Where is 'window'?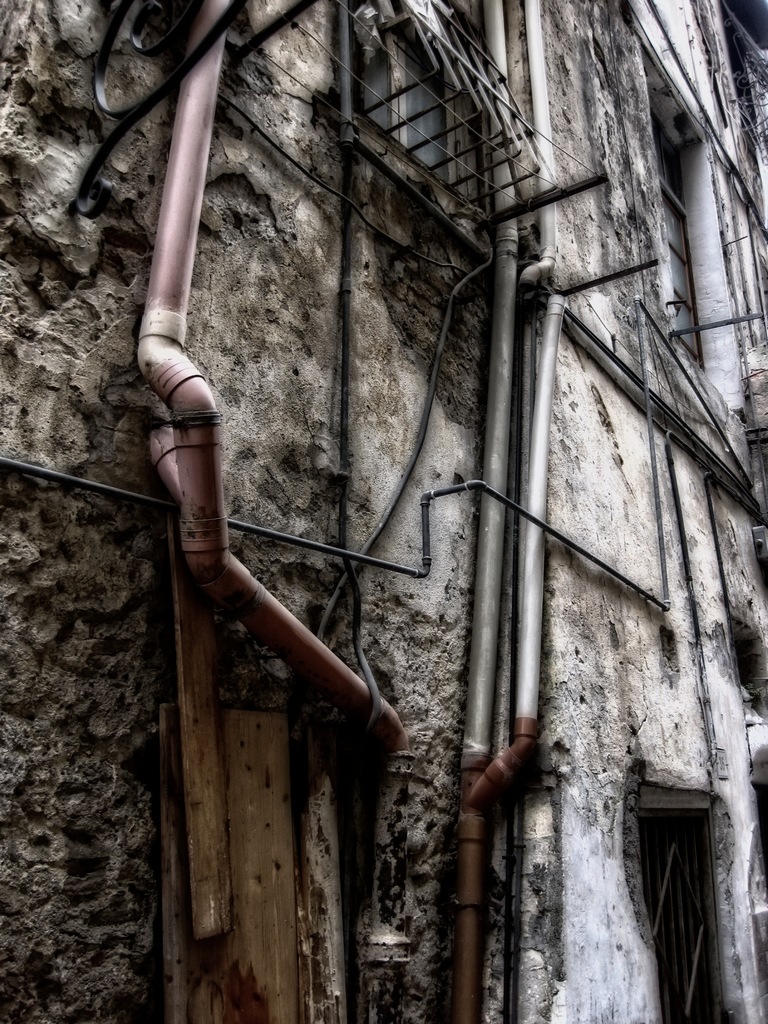
[345,1,499,235].
